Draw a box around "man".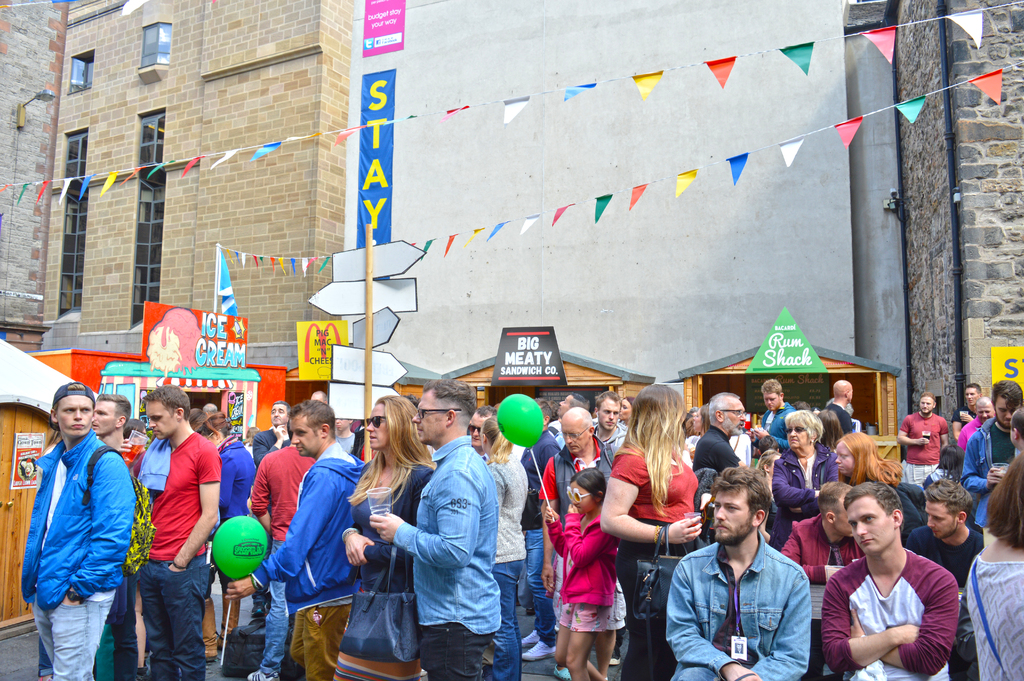
(689, 391, 744, 481).
